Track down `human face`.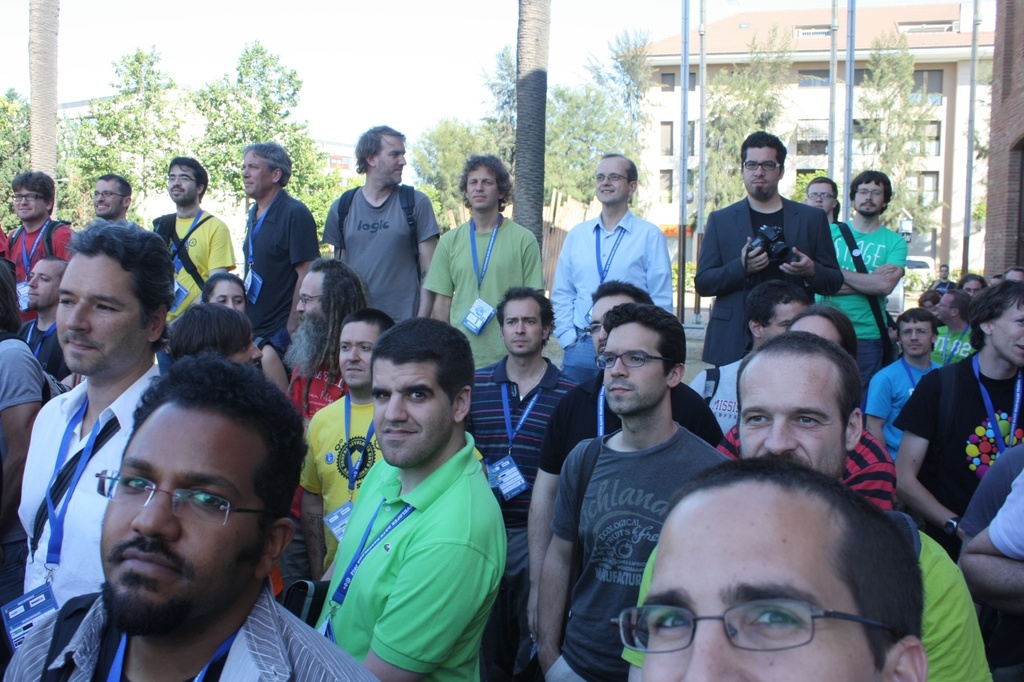
Tracked to pyautogui.locateOnScreen(992, 303, 1023, 358).
